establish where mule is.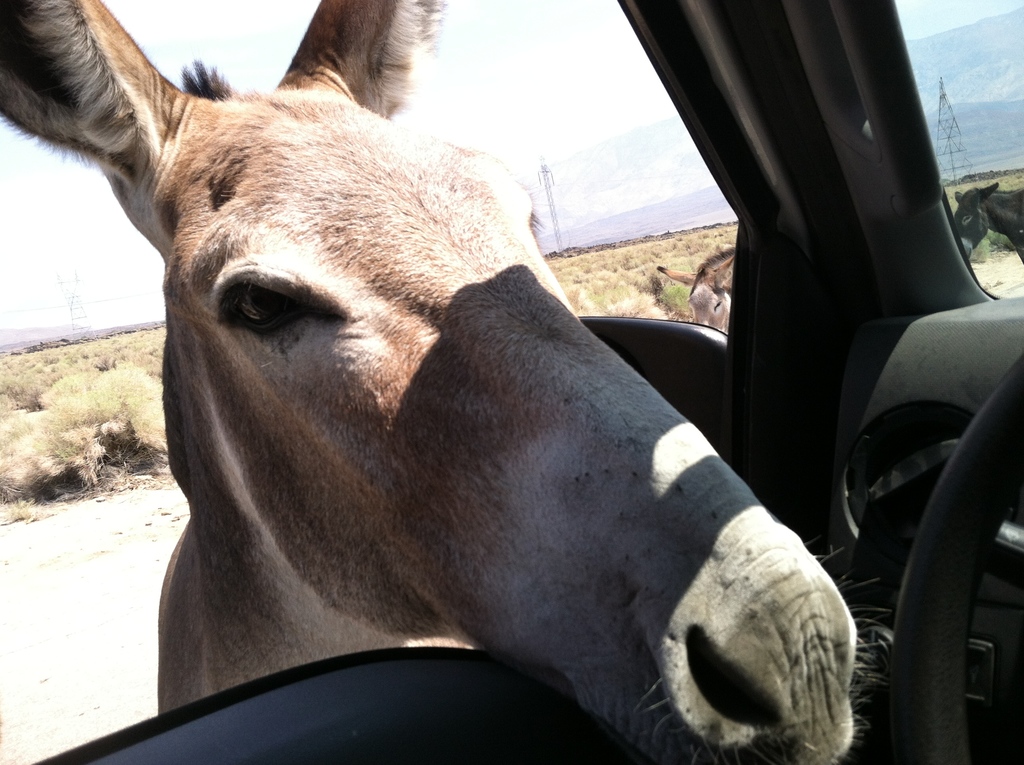
Established at <bbox>0, 0, 884, 764</bbox>.
